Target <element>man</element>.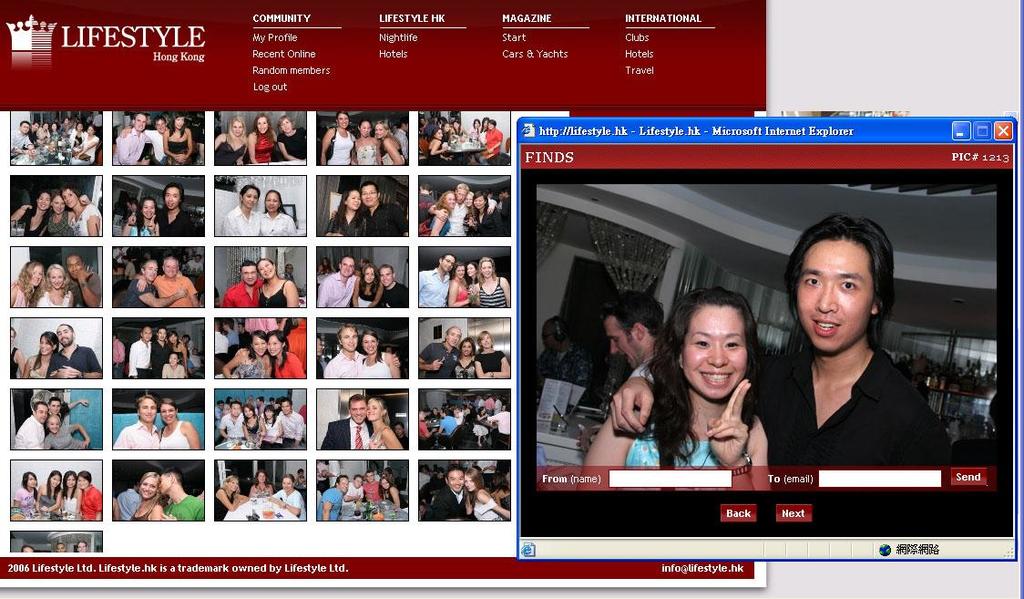
Target region: [77,540,83,553].
